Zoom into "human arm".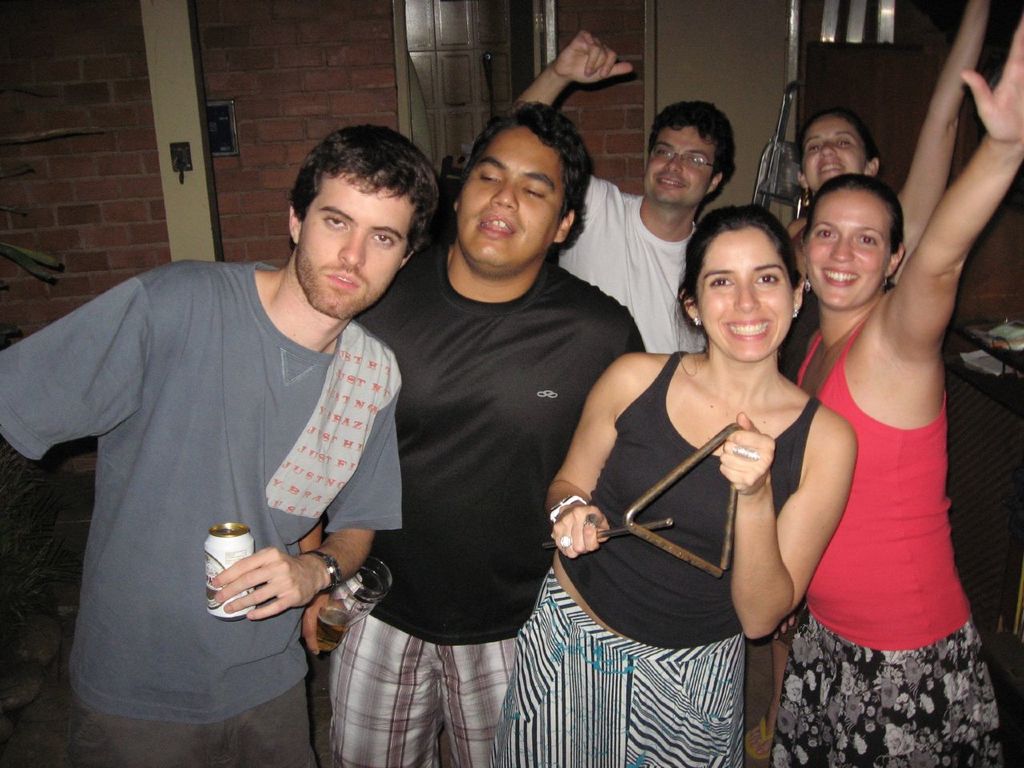
Zoom target: (x1=506, y1=27, x2=638, y2=107).
